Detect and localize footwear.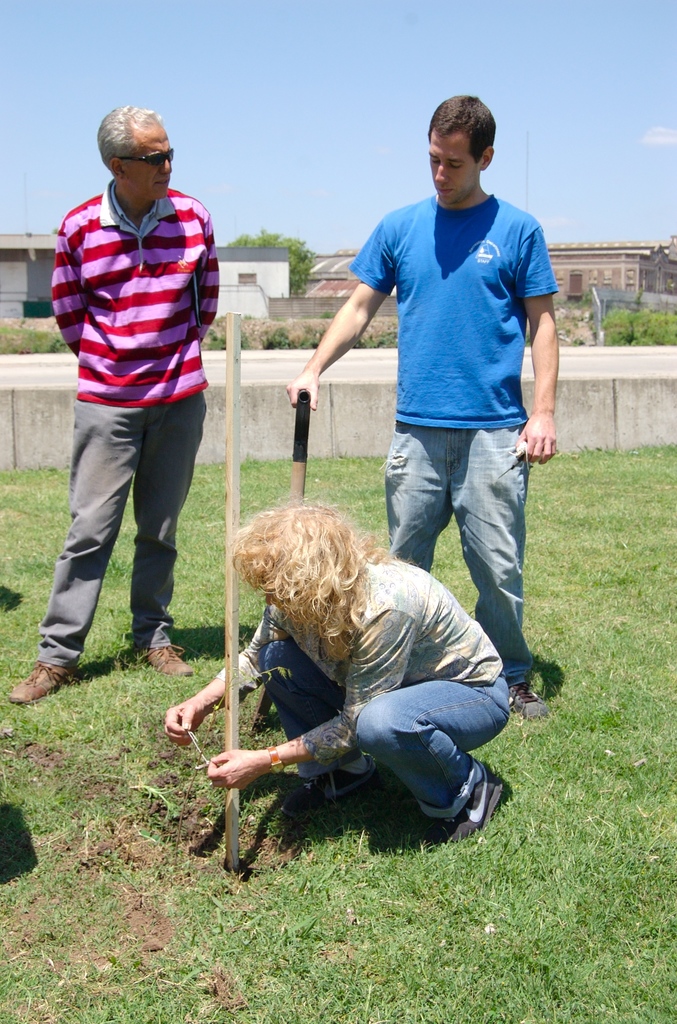
Localized at l=511, t=680, r=551, b=724.
